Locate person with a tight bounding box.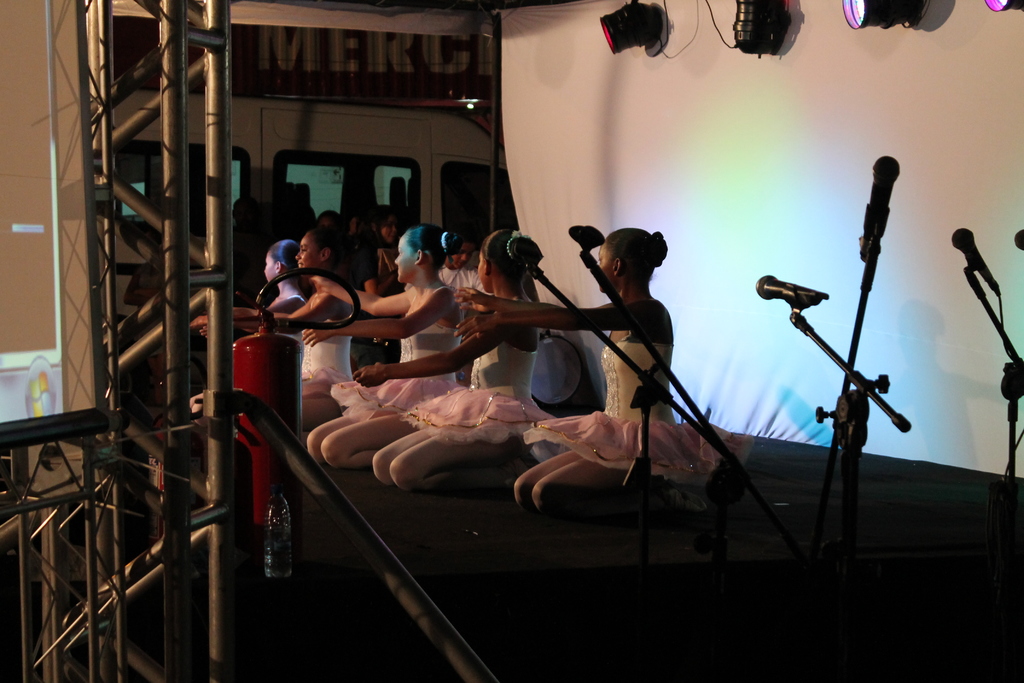
<bbox>184, 227, 317, 350</bbox>.
